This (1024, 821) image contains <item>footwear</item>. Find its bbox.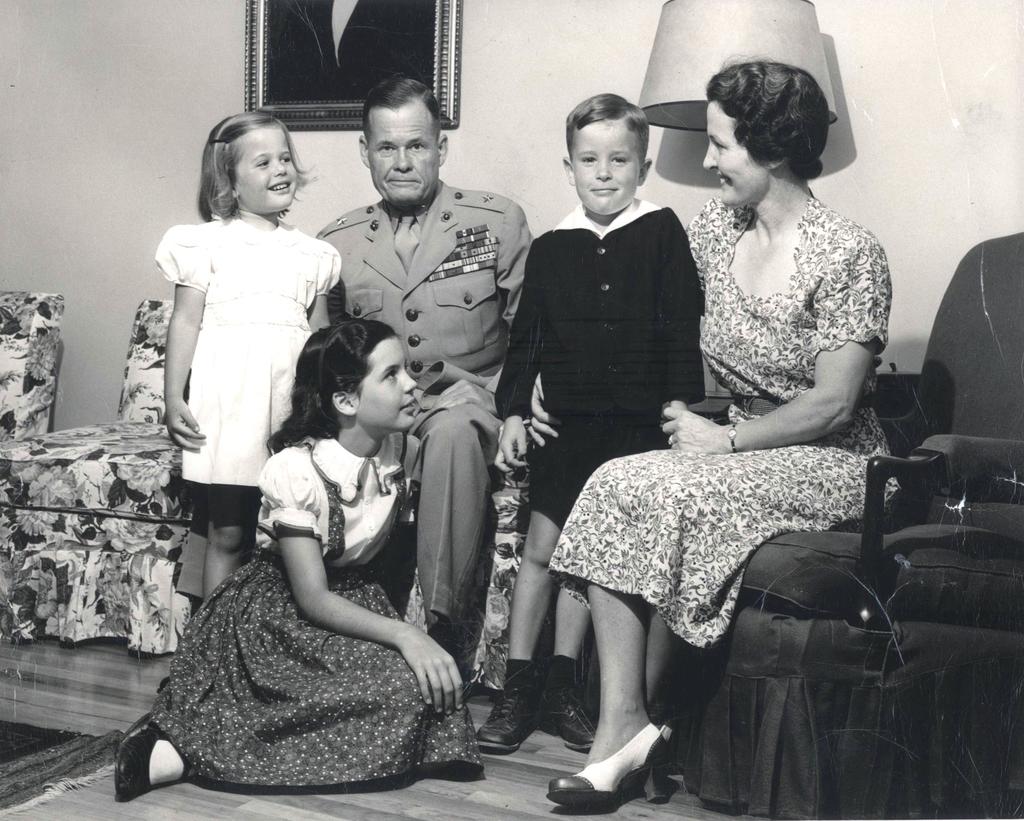
x1=654, y1=726, x2=674, y2=745.
